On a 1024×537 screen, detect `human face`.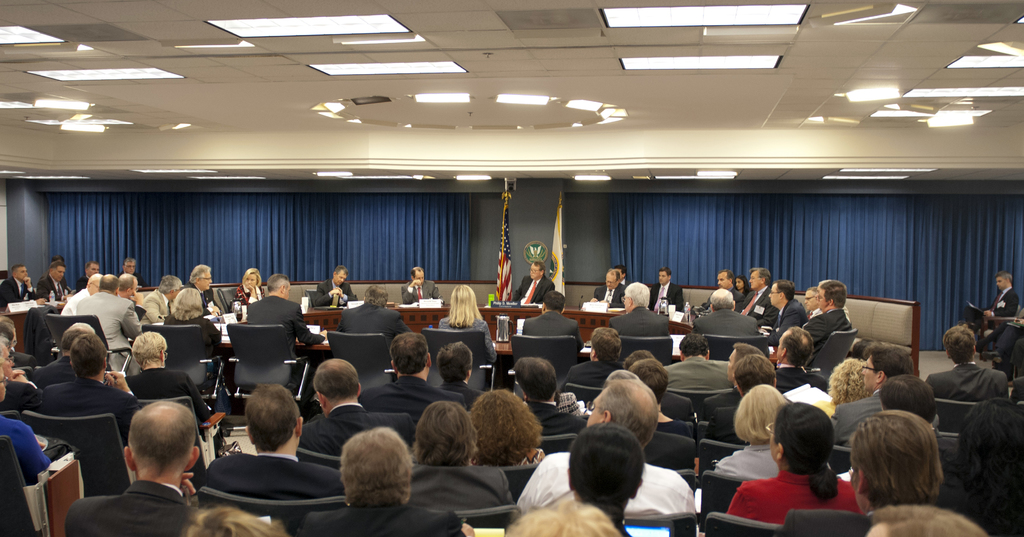
BBox(54, 267, 64, 283).
